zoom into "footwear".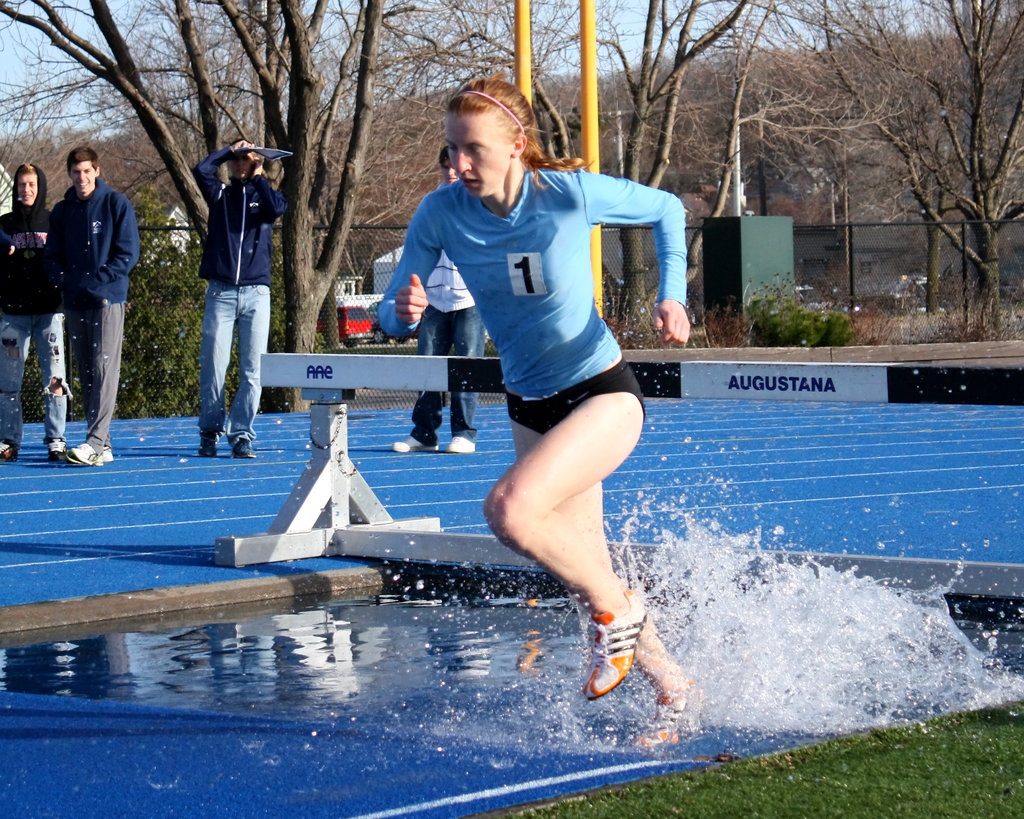
Zoom target: {"left": 391, "top": 435, "right": 439, "bottom": 456}.
